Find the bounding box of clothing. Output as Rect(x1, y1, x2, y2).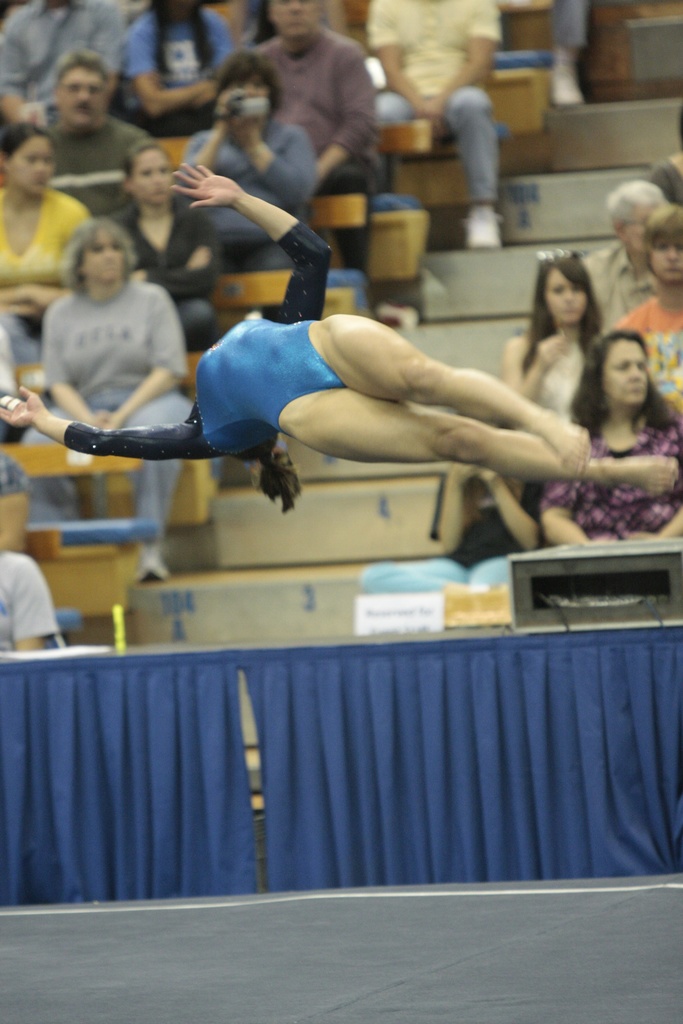
Rect(115, 197, 220, 344).
